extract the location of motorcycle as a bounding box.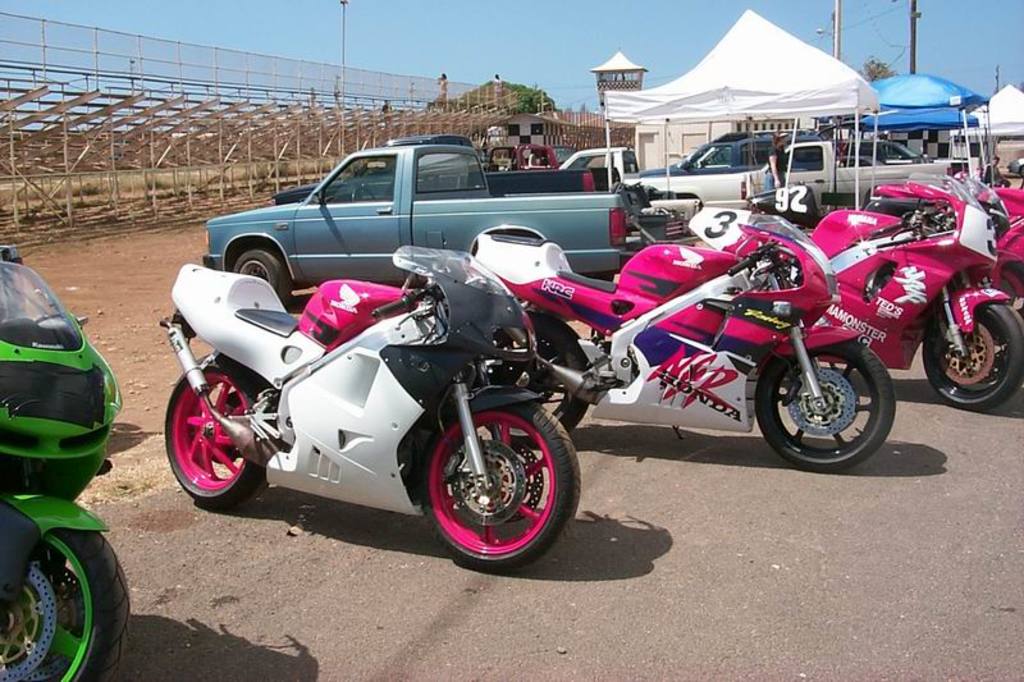
box=[157, 225, 596, 562].
